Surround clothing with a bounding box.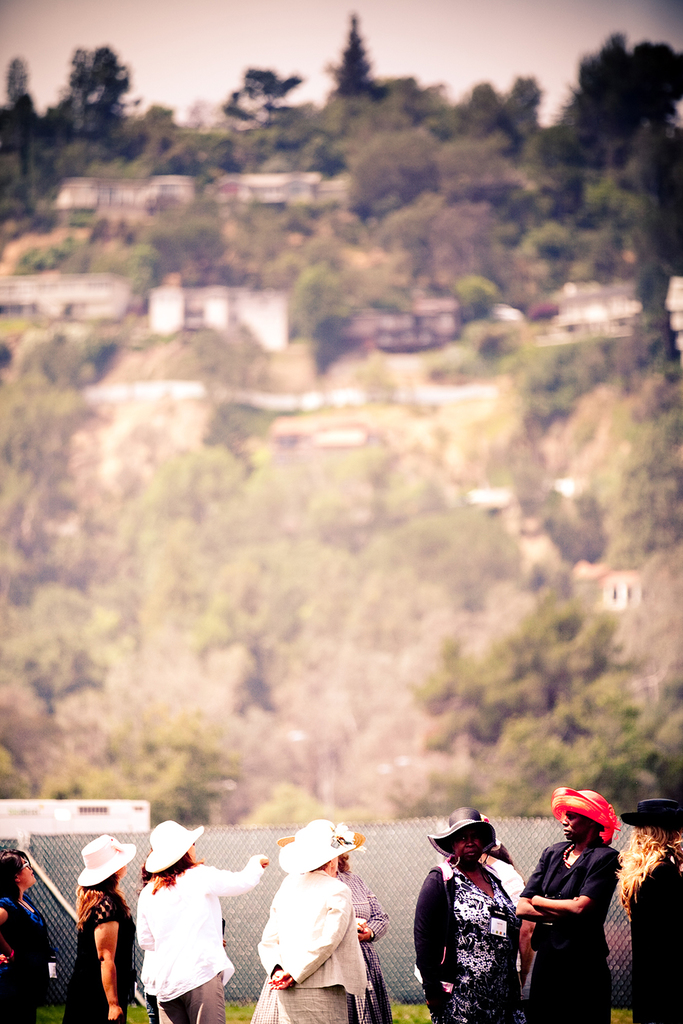
[415,858,527,1023].
